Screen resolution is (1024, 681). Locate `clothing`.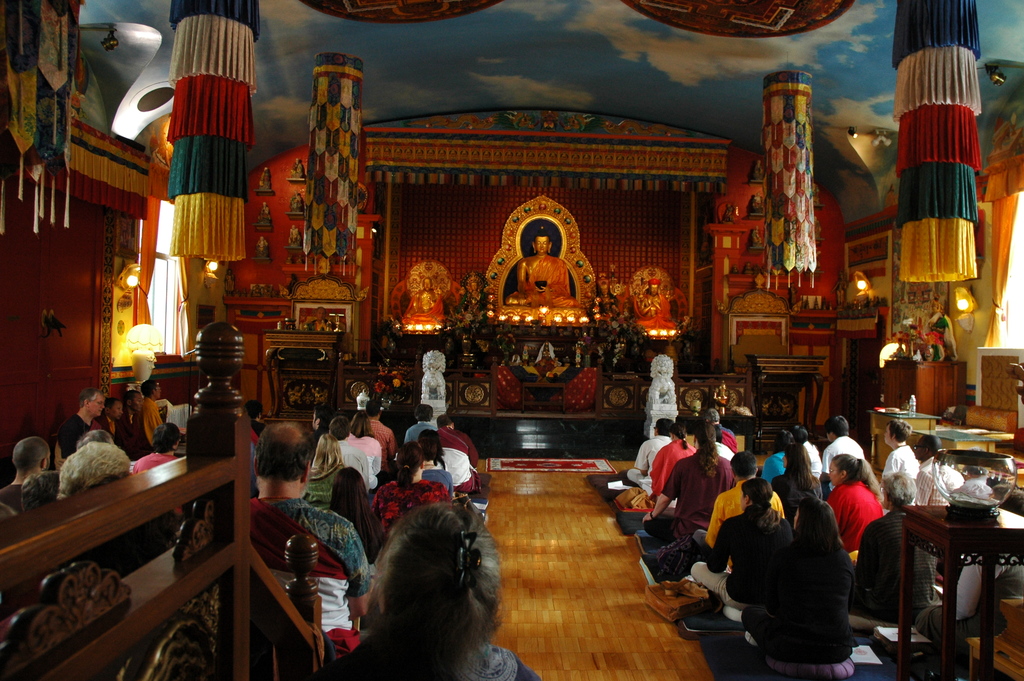
box(817, 431, 867, 473).
